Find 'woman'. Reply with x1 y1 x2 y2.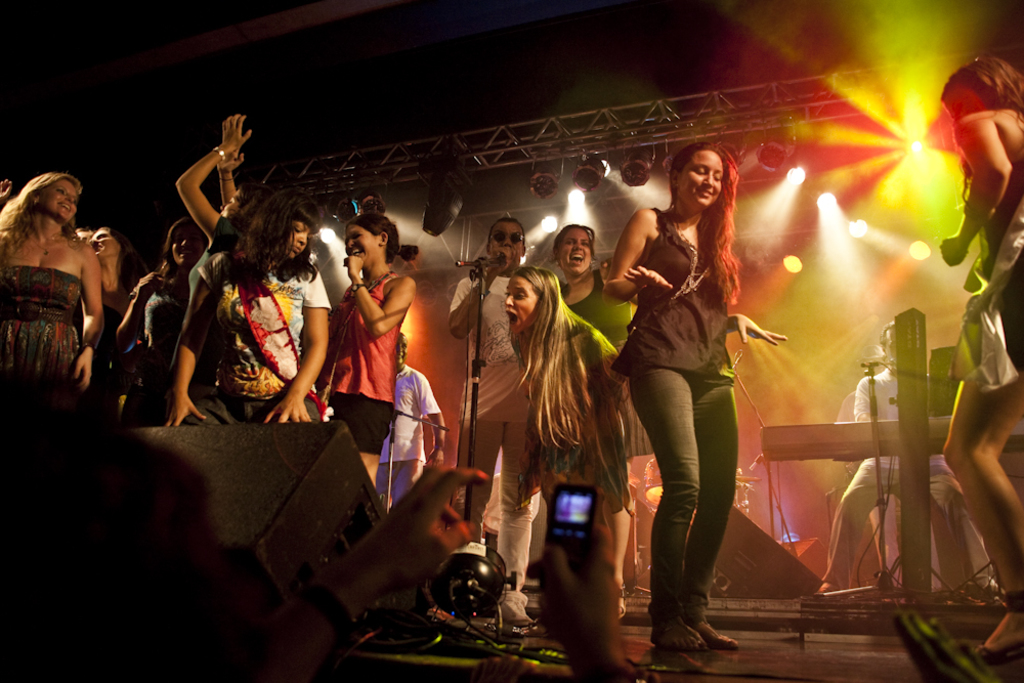
1 169 106 427.
